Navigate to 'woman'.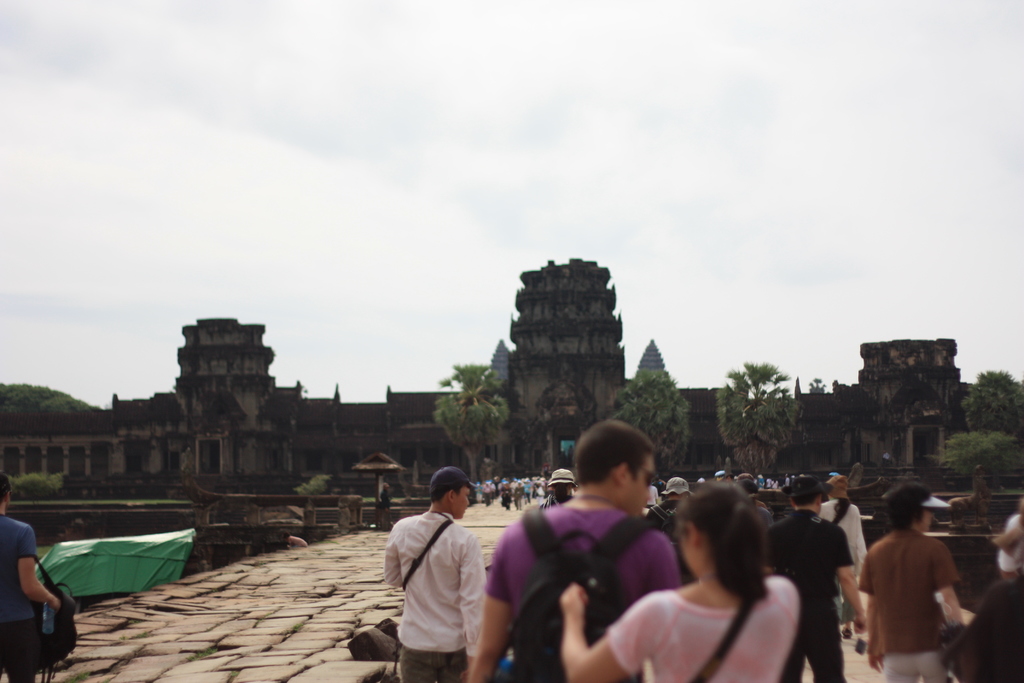
Navigation target: crop(819, 477, 866, 641).
